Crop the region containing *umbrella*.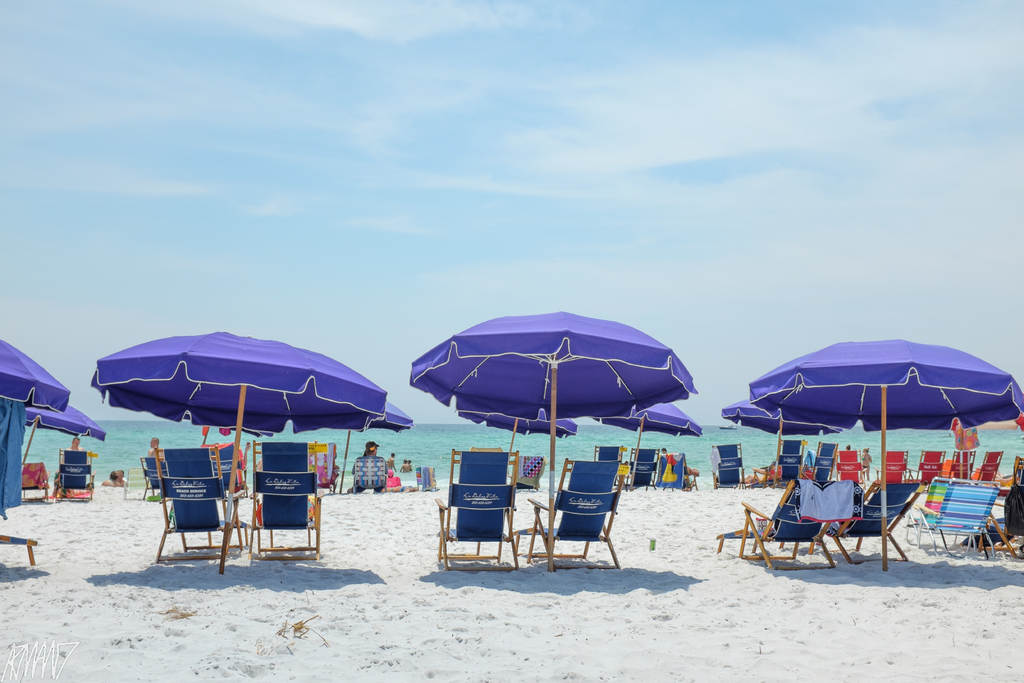
Crop region: (749,336,1023,563).
